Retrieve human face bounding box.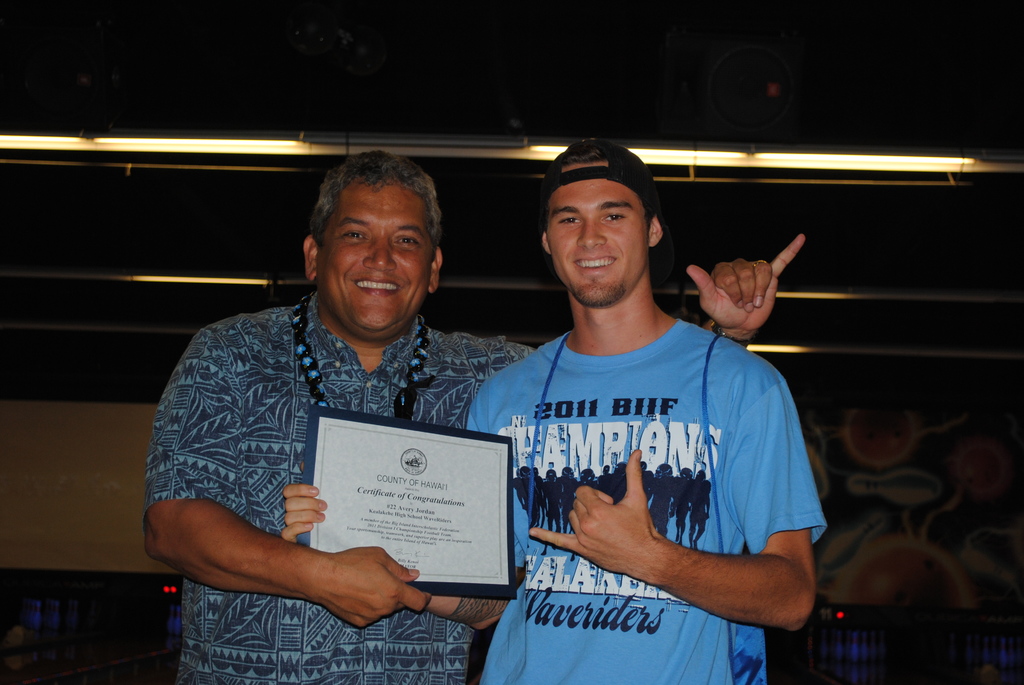
Bounding box: l=319, t=179, r=431, b=336.
